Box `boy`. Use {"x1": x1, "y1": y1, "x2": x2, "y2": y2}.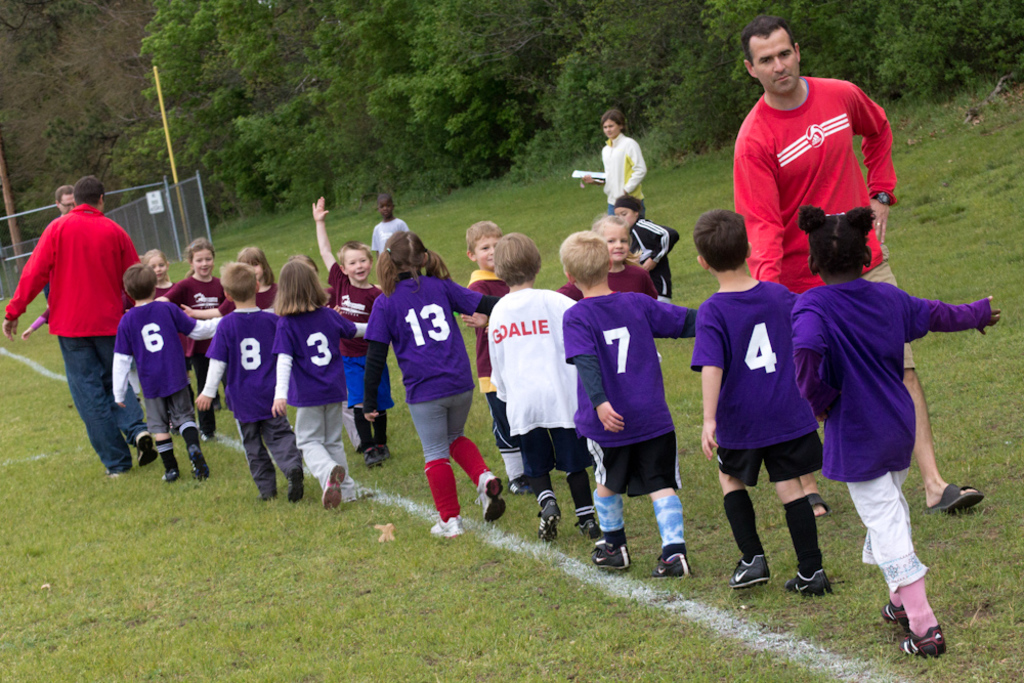
{"x1": 688, "y1": 233, "x2": 866, "y2": 608}.
